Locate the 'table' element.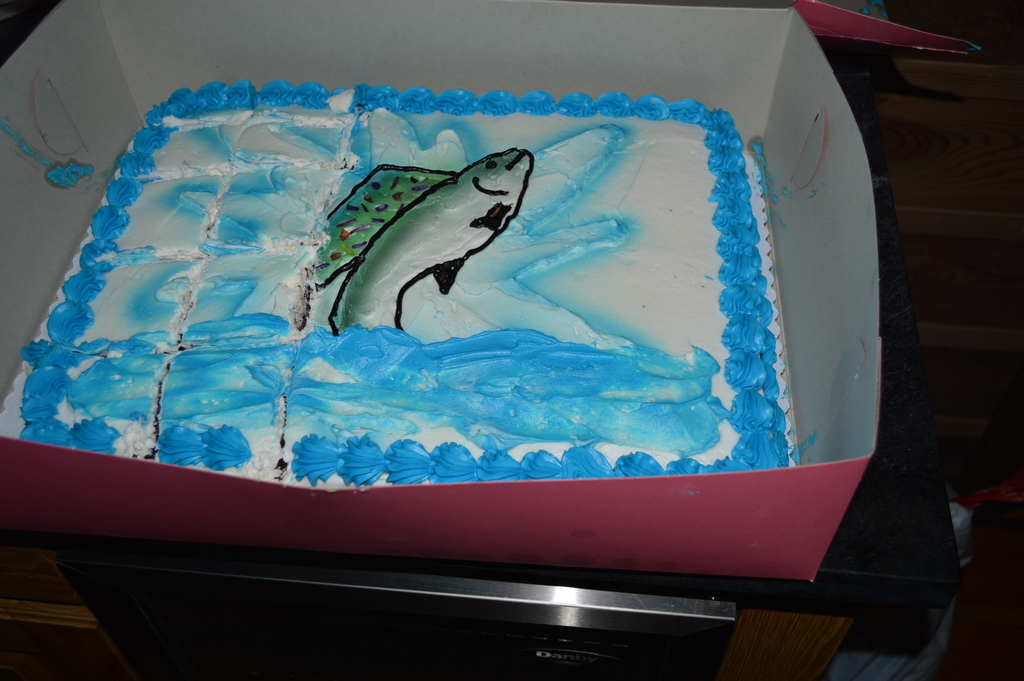
Element bbox: (0, 0, 975, 630).
